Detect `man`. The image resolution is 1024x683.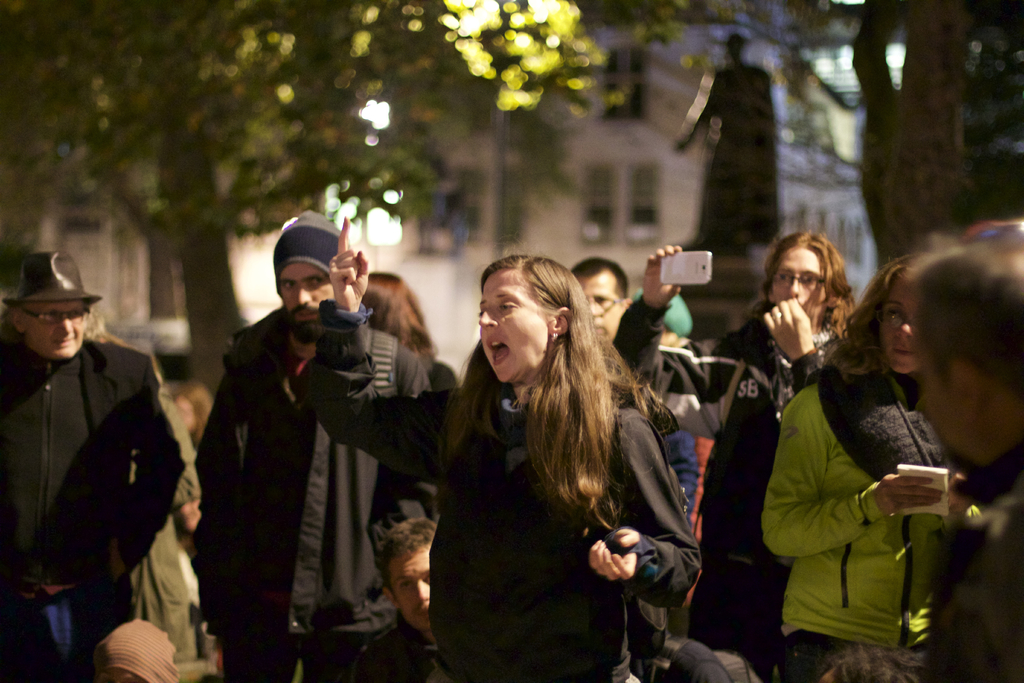
[x1=894, y1=224, x2=1023, y2=682].
